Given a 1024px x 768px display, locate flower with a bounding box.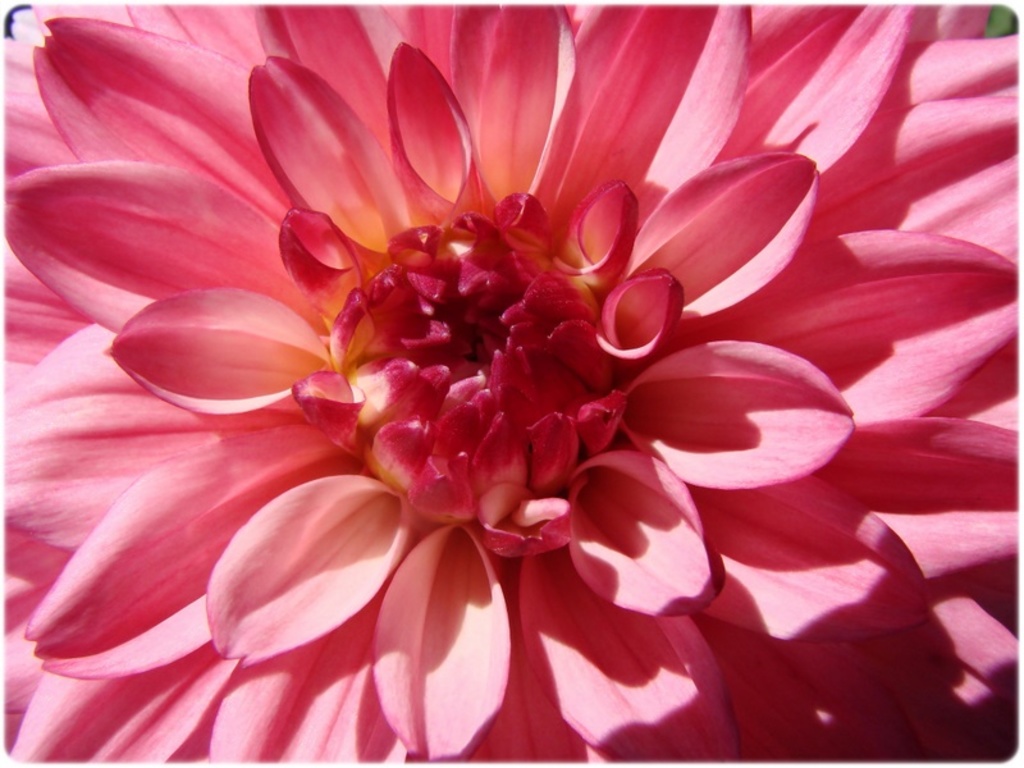
Located: left=1, top=20, right=972, bottom=740.
